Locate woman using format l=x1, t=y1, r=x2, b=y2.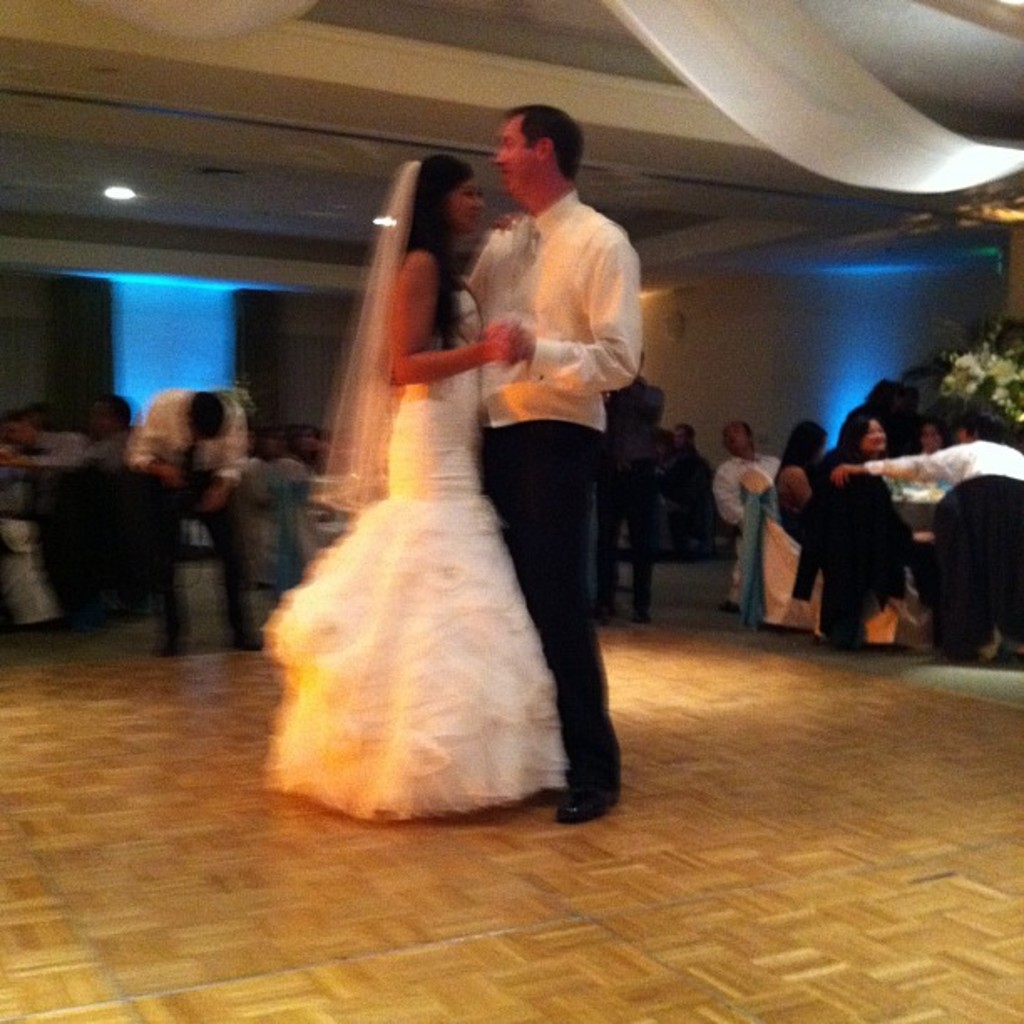
l=778, t=420, r=828, b=527.
